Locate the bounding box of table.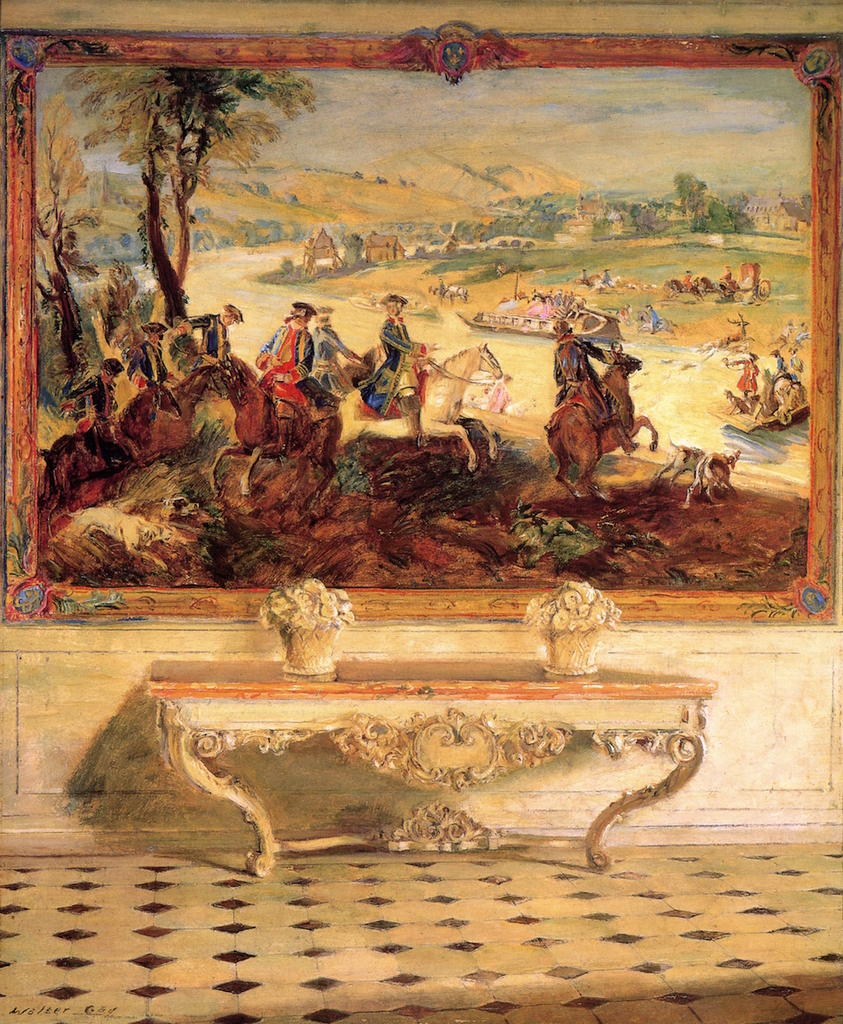
Bounding box: BBox(136, 671, 714, 866).
